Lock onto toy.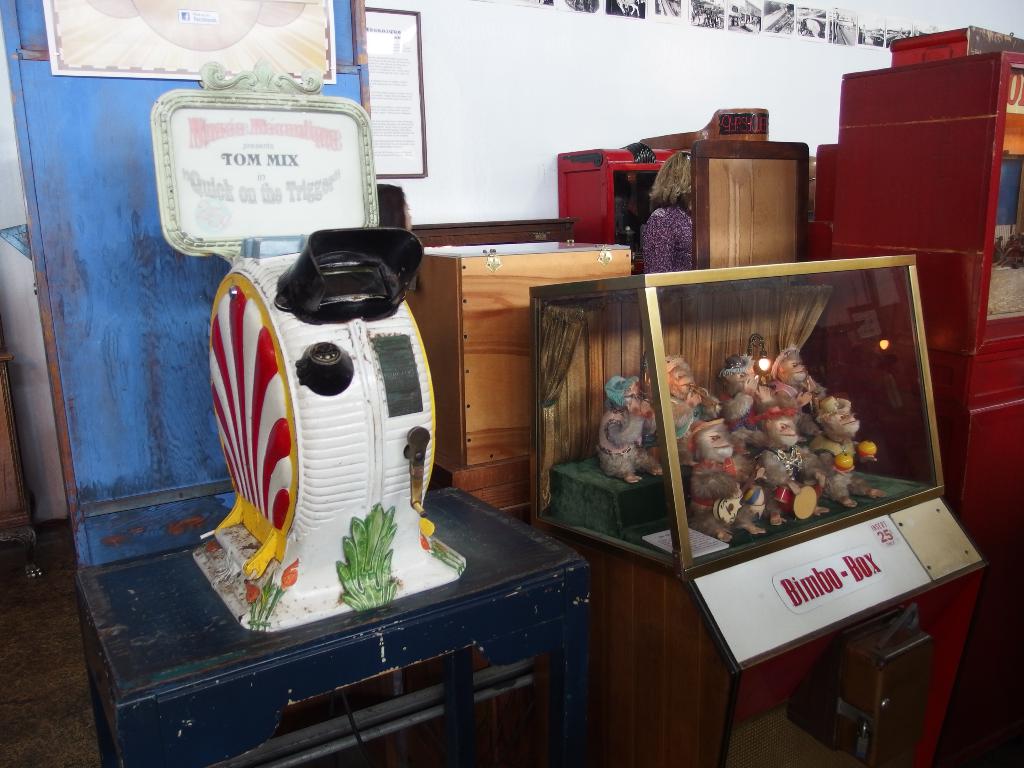
Locked: <box>805,391,892,510</box>.
